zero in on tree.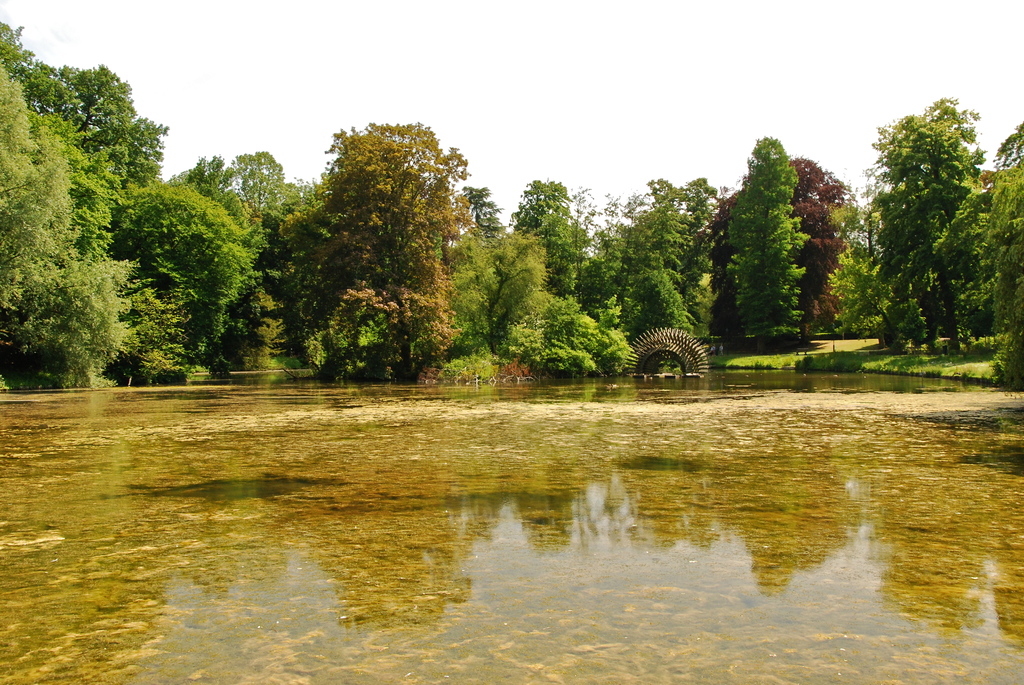
Zeroed in: box(724, 132, 816, 347).
